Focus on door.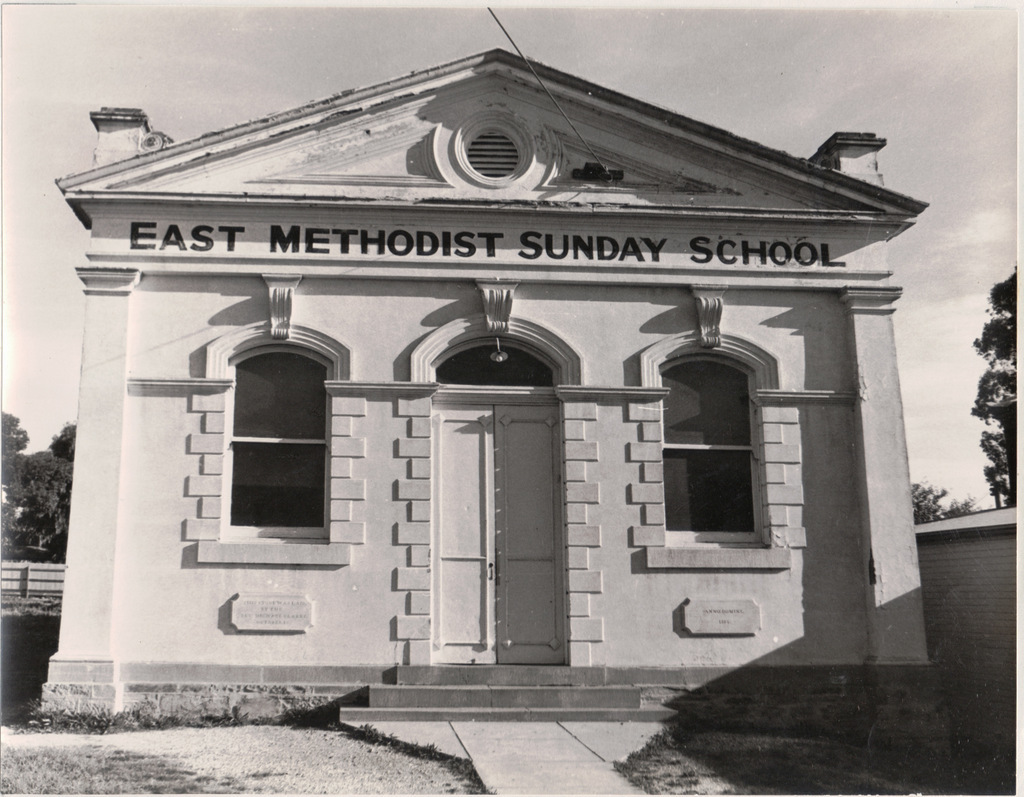
Focused at crop(495, 400, 563, 663).
